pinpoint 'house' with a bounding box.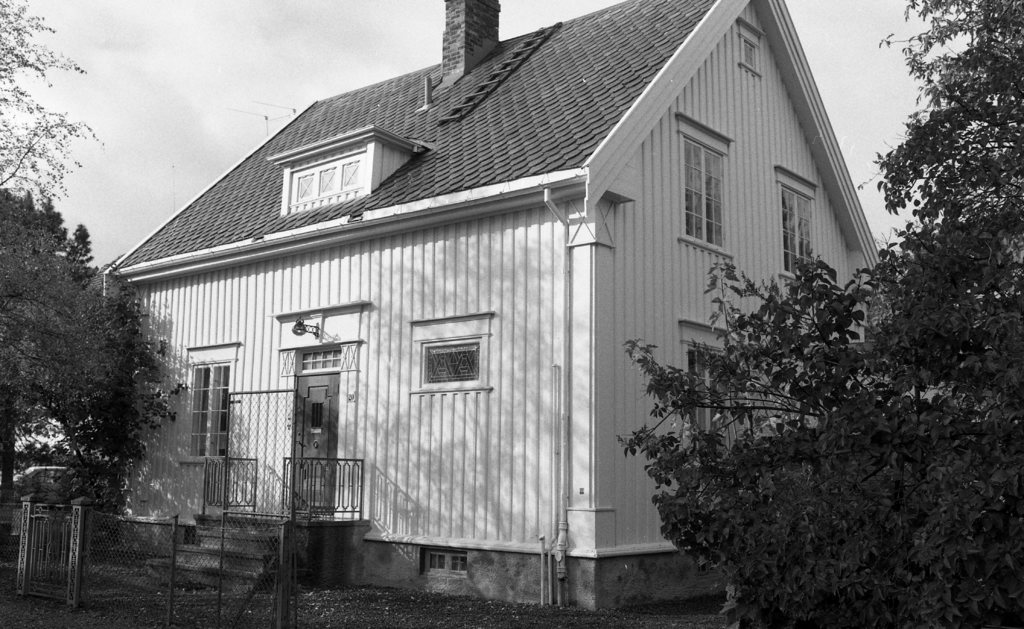
bbox=[86, 0, 904, 616].
